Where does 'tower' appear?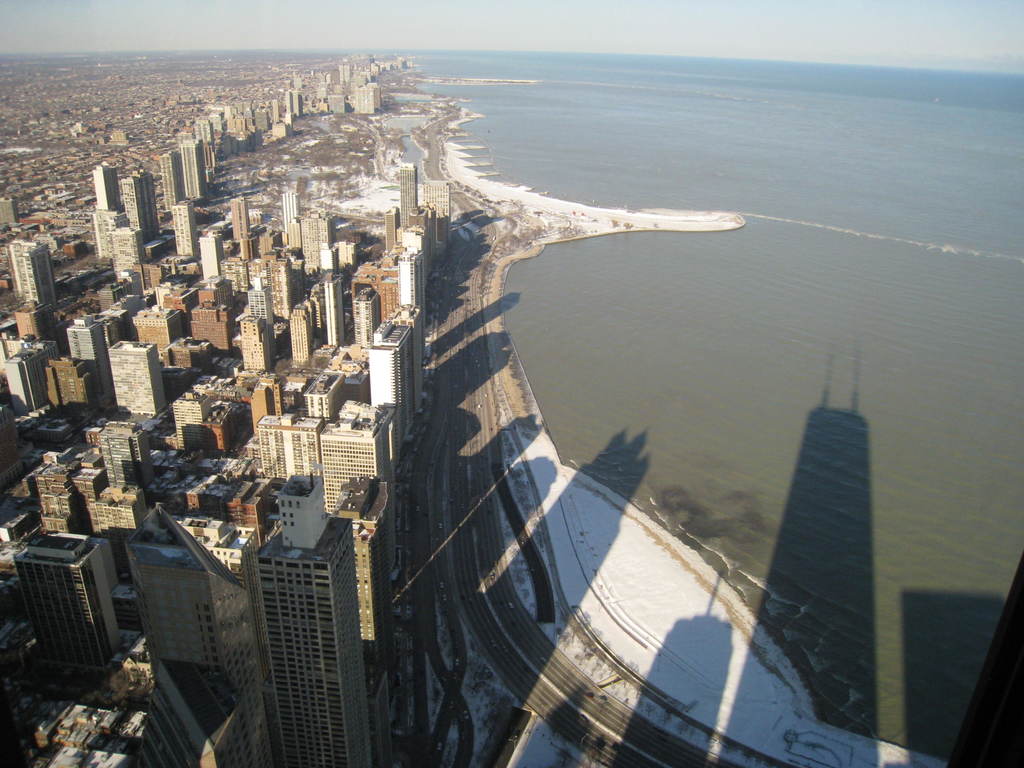
Appears at rect(246, 278, 278, 360).
